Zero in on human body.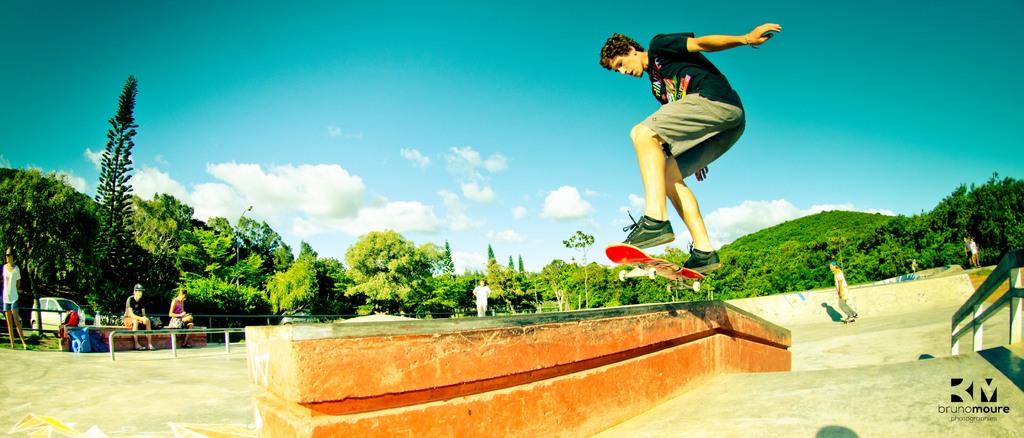
Zeroed in: <region>607, 0, 779, 288</region>.
